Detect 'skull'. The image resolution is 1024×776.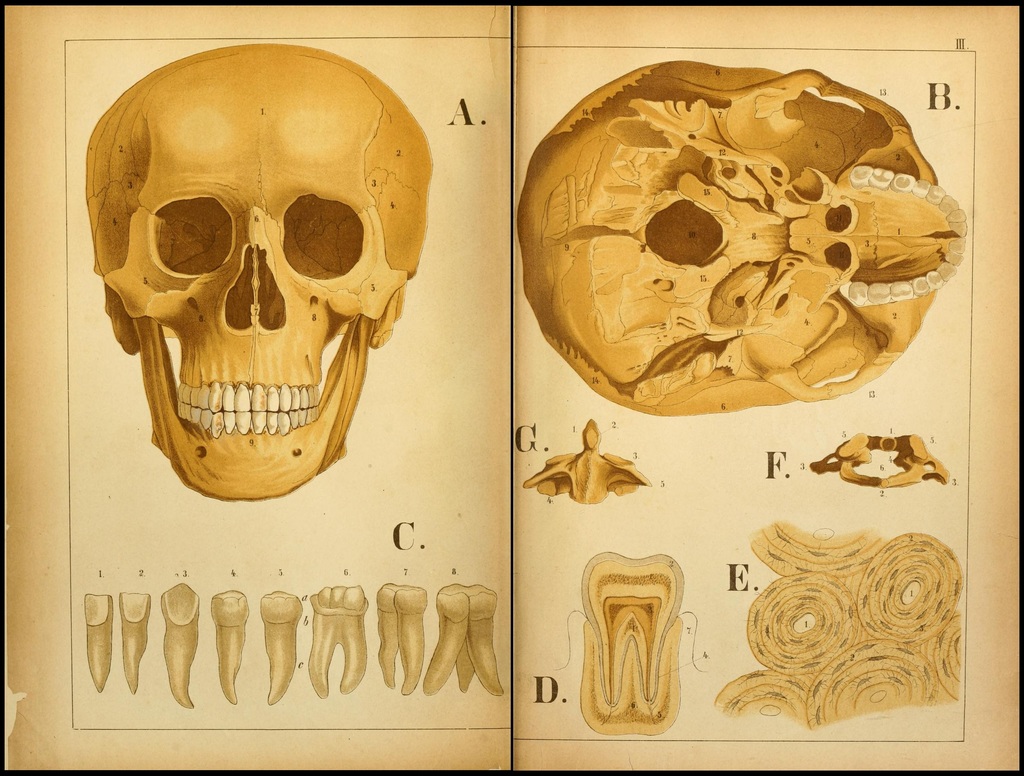
[85,44,435,500].
